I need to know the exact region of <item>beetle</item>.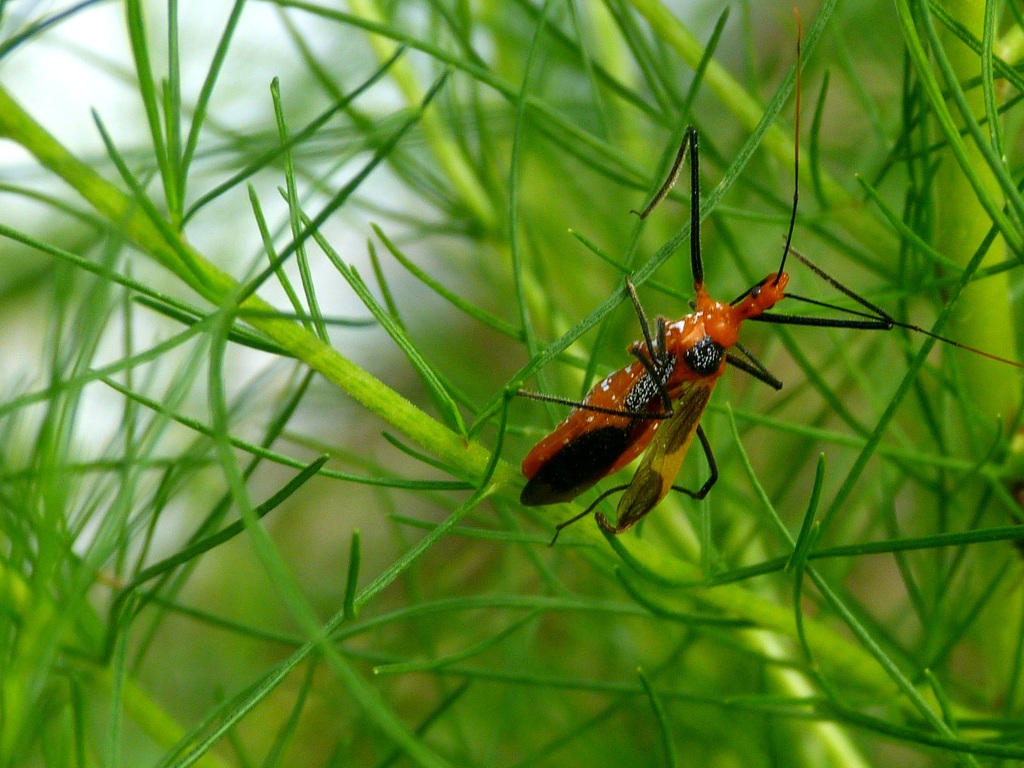
Region: [left=506, top=205, right=851, bottom=540].
